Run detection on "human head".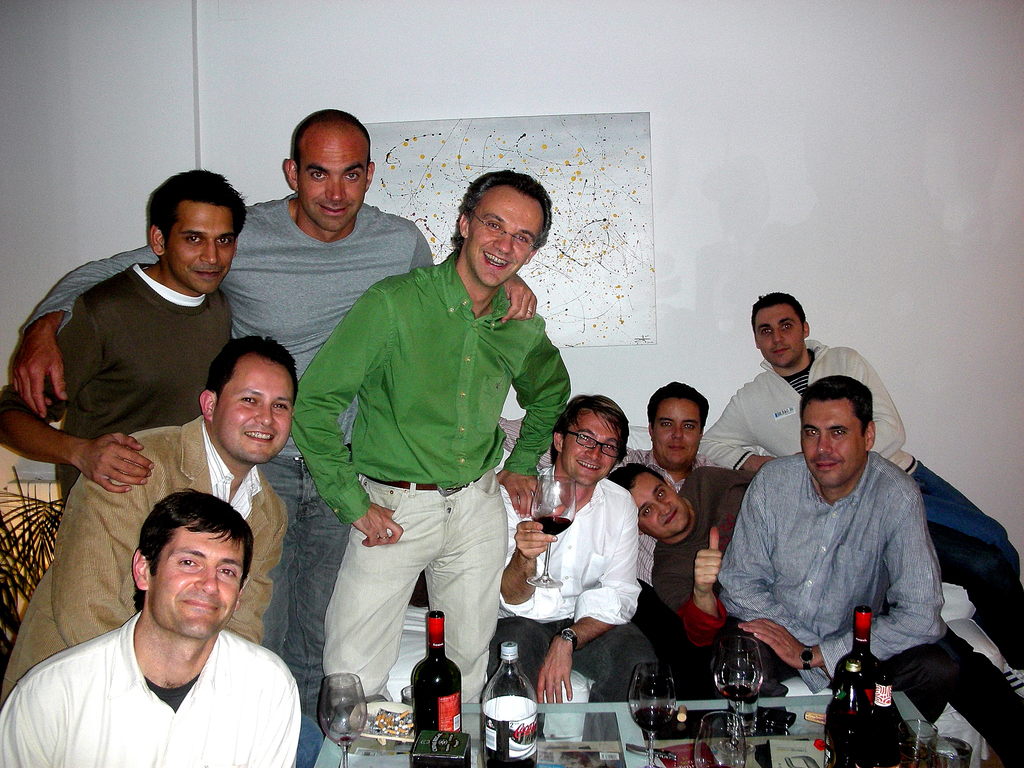
Result: 200:333:300:462.
